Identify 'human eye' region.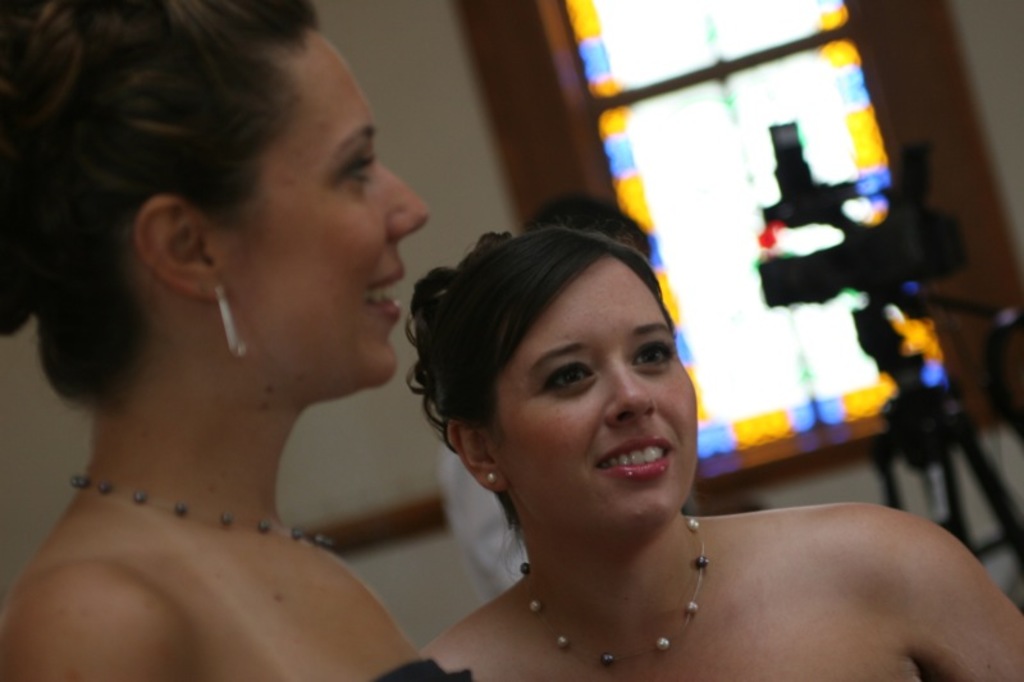
Region: box(628, 335, 673, 374).
